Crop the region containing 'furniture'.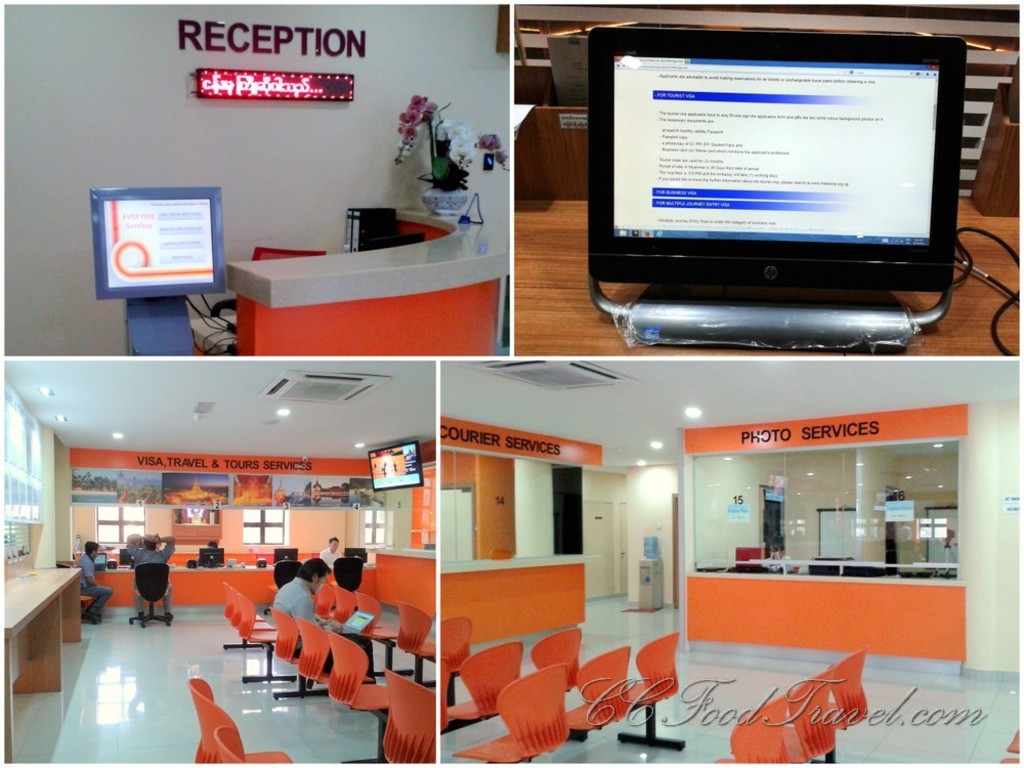
Crop region: (998,758,1020,766).
